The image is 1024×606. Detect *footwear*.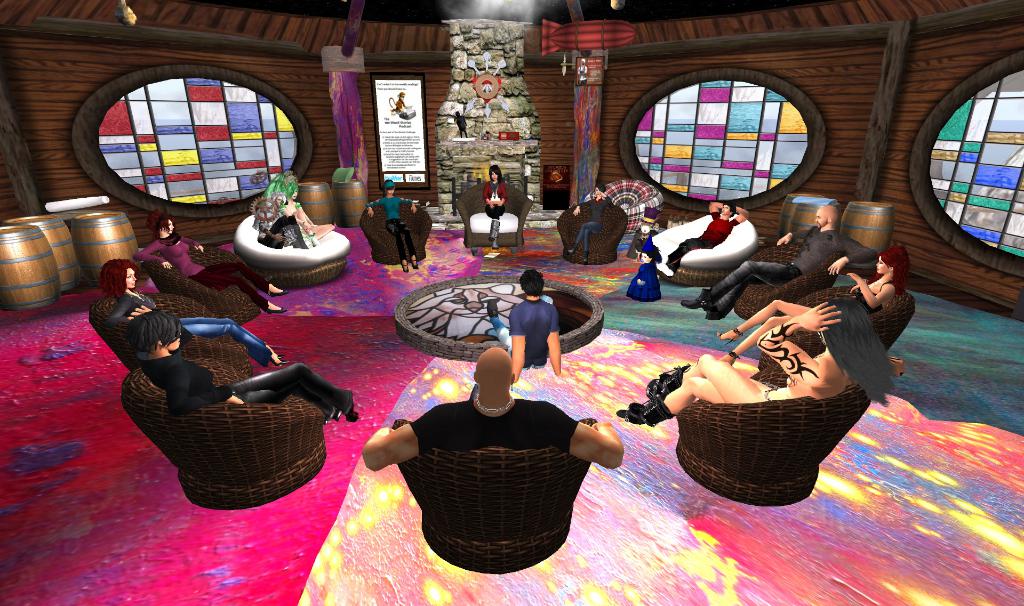
Detection: [left=627, top=399, right=676, bottom=429].
